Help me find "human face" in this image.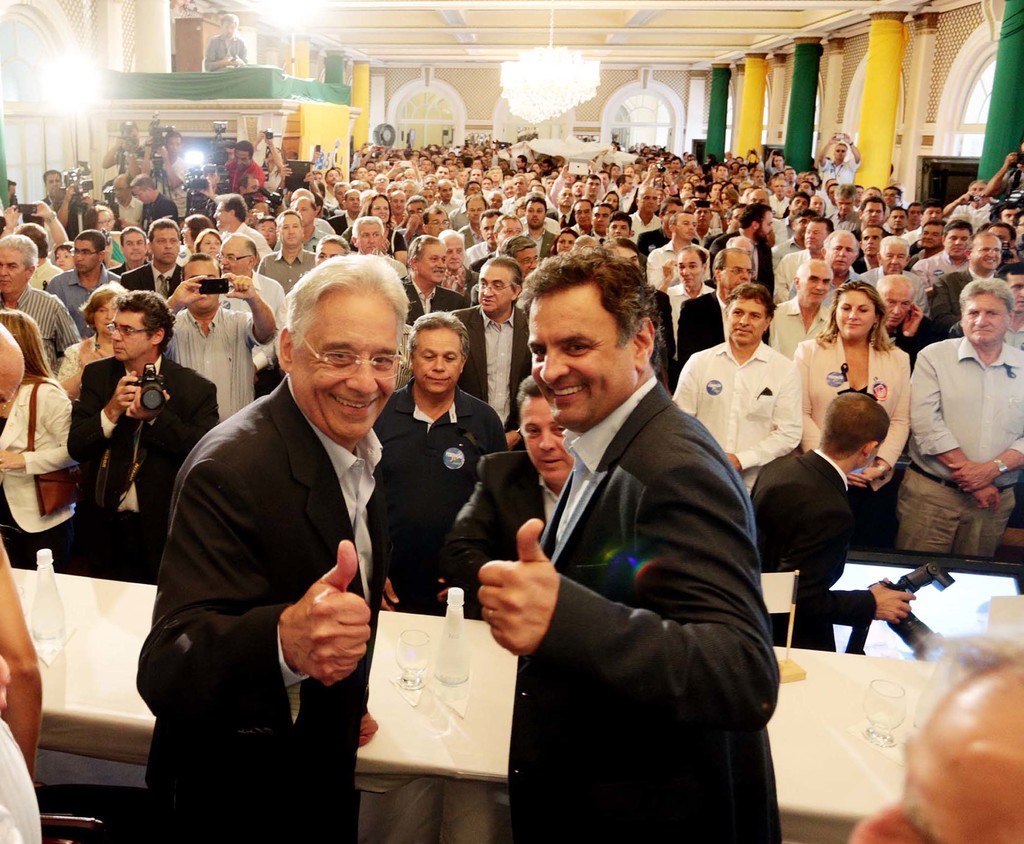
Found it: BBox(115, 182, 129, 202).
